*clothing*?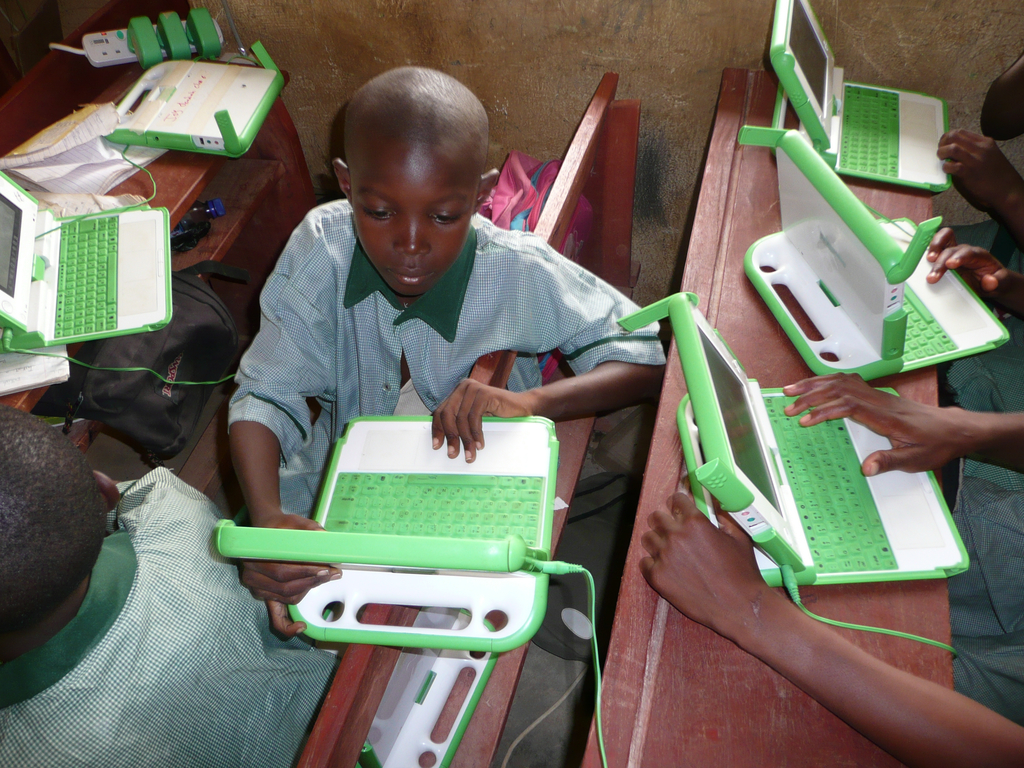
bbox(198, 182, 652, 500)
